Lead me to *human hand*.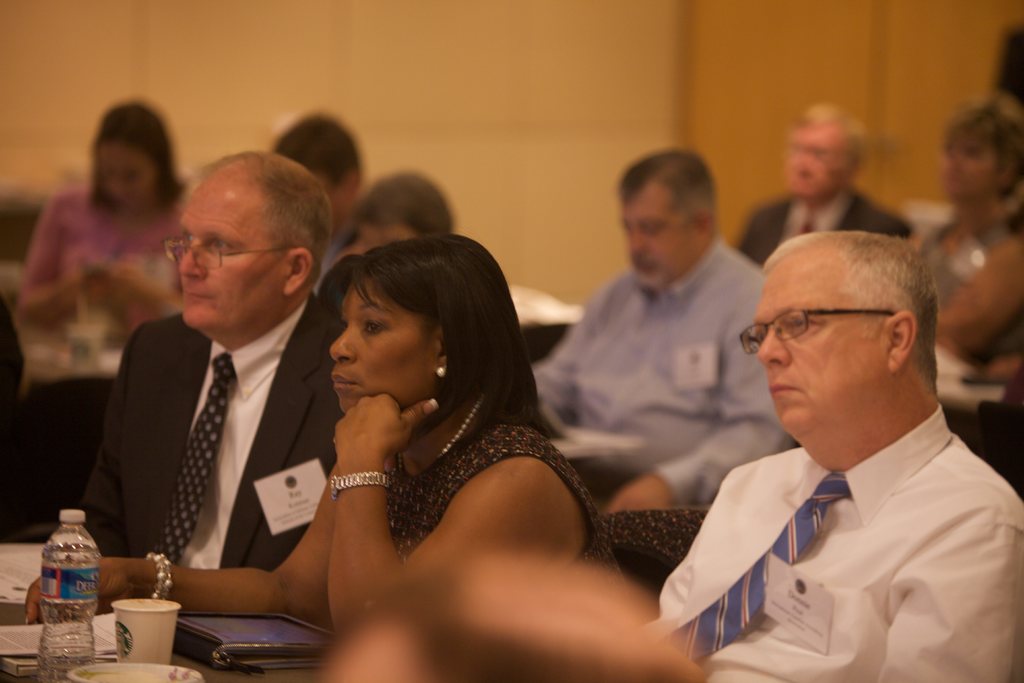
Lead to 329/399/405/490.
